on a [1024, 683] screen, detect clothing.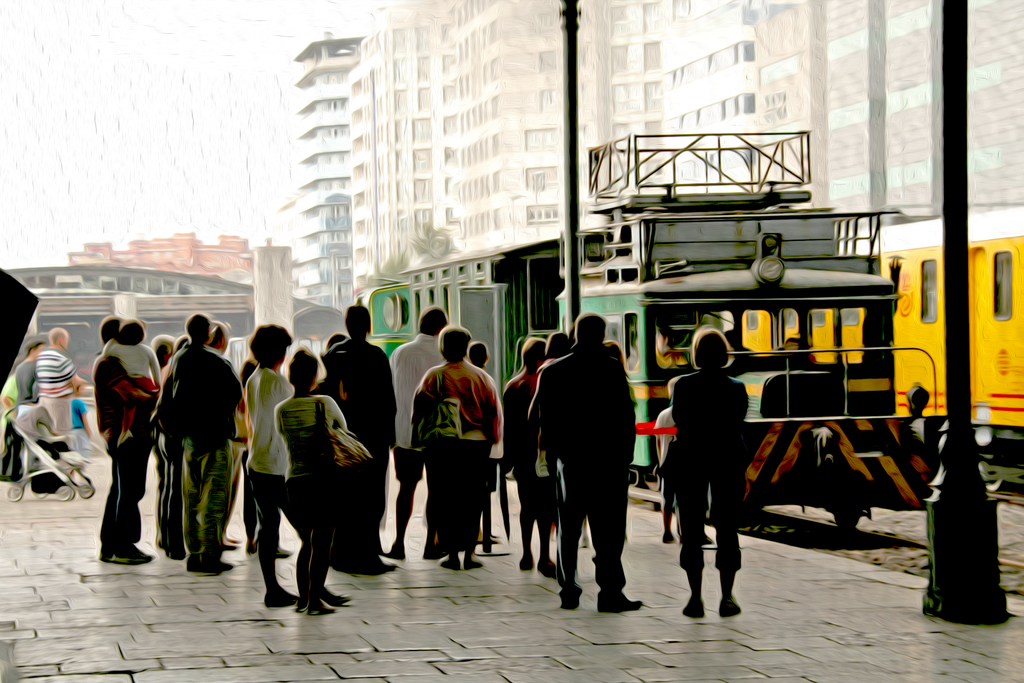
230 407 262 543.
